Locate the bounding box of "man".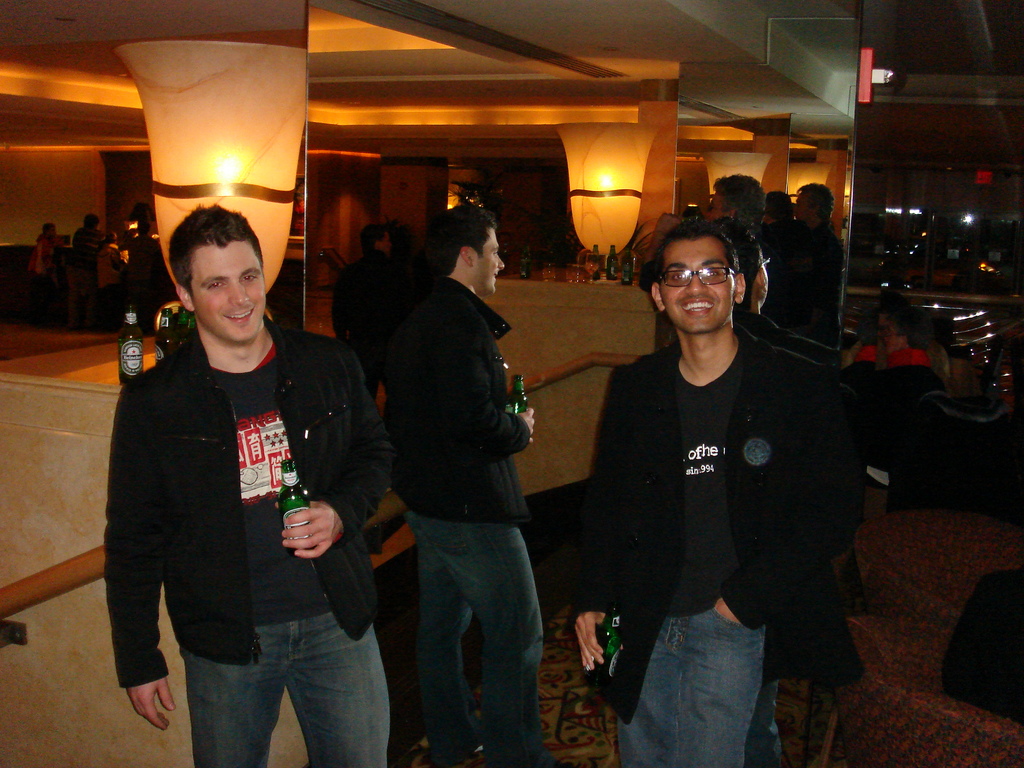
Bounding box: {"x1": 94, "y1": 179, "x2": 398, "y2": 760}.
